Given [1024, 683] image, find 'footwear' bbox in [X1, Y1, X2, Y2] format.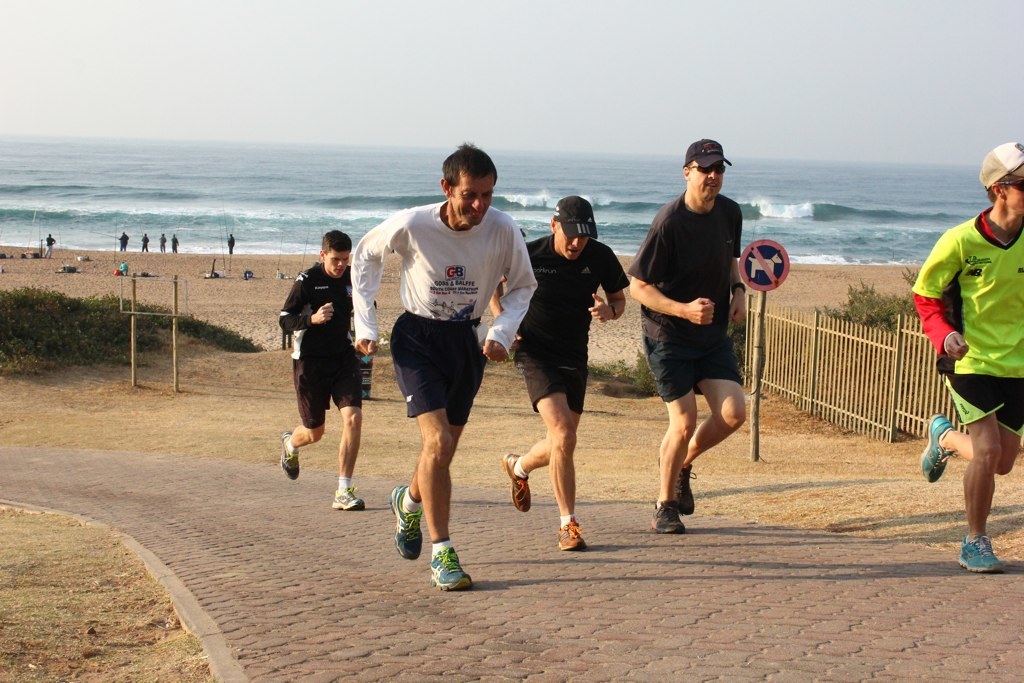
[502, 447, 530, 514].
